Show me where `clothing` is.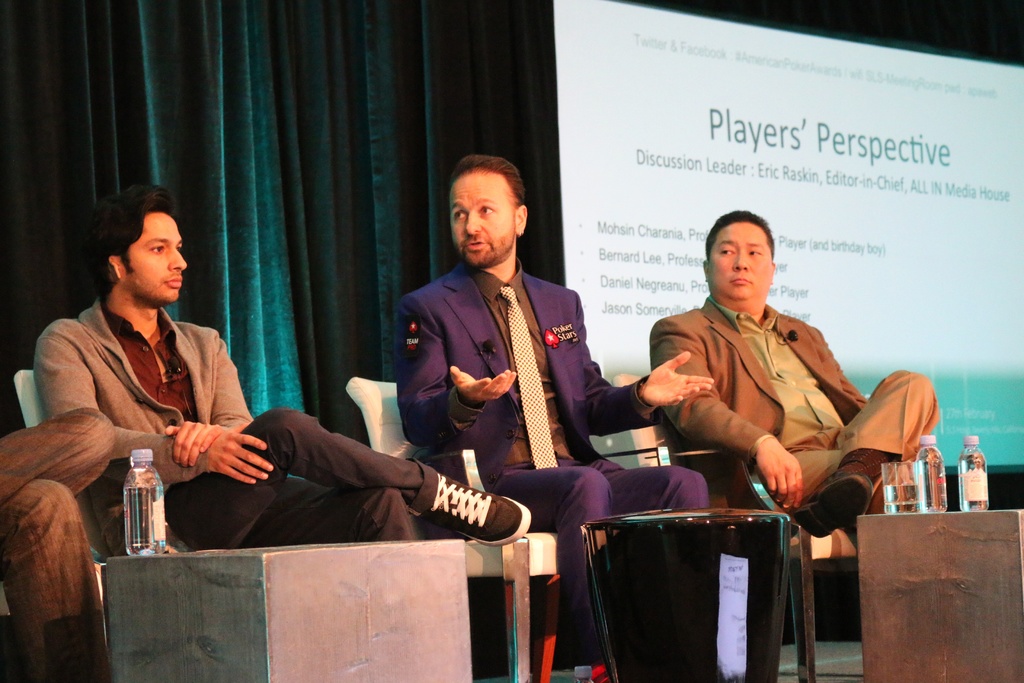
`clothing` is at <bbox>388, 254, 714, 672</bbox>.
